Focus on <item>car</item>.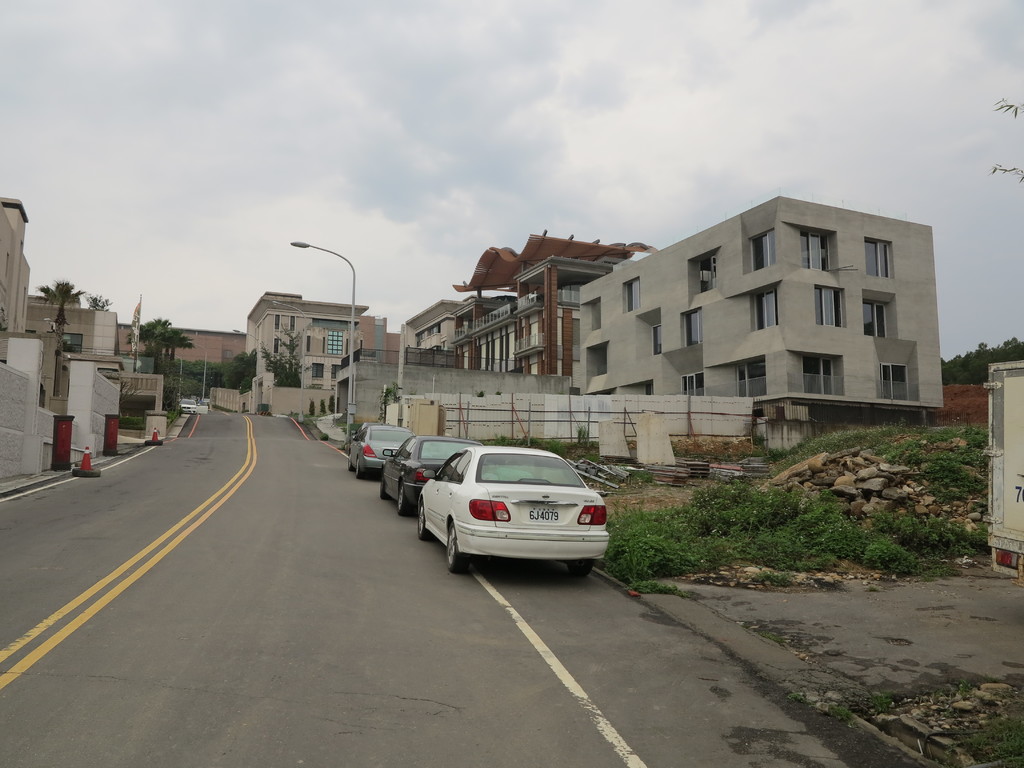
Focused at l=376, t=427, r=483, b=515.
